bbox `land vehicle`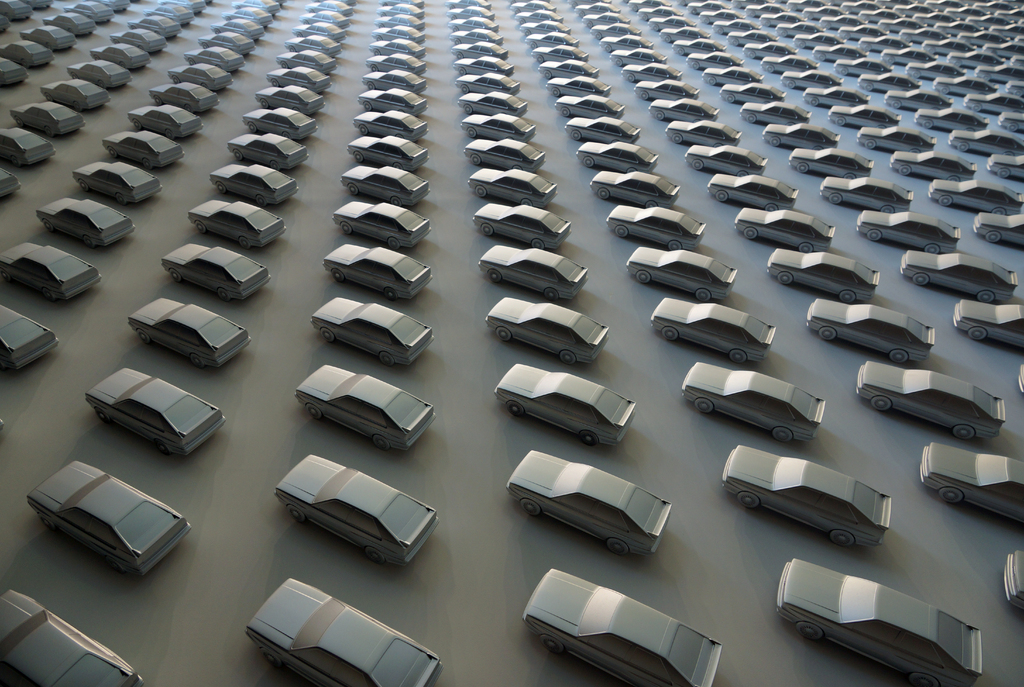
select_region(97, 0, 130, 13)
